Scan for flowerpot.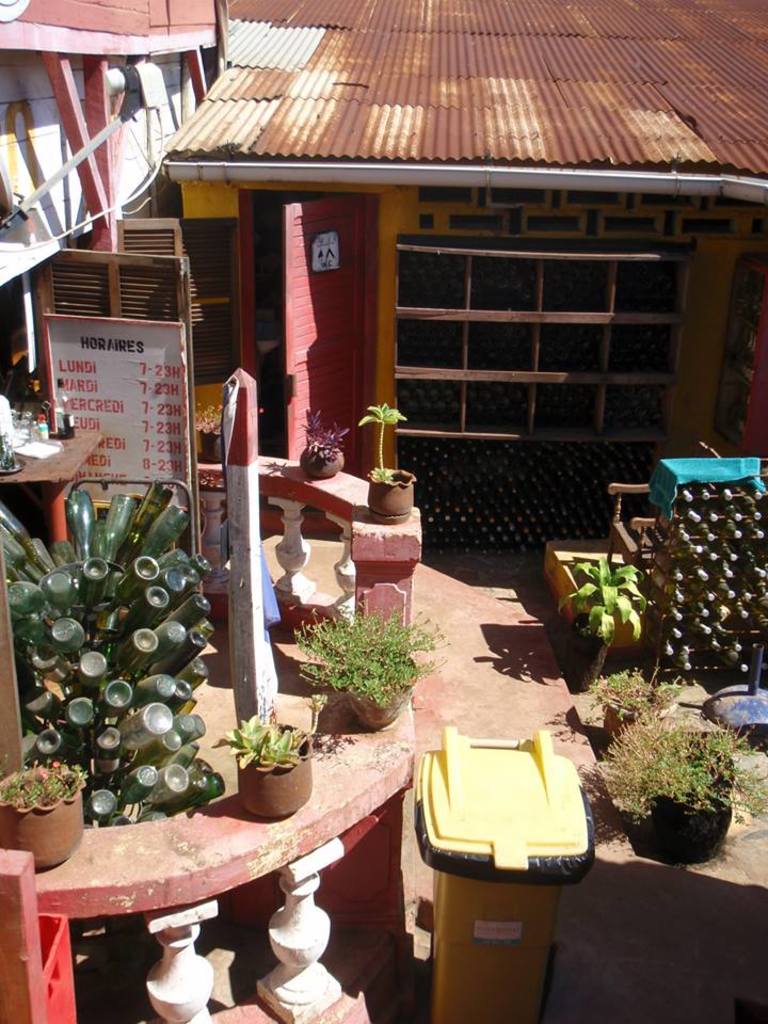
Scan result: crop(201, 425, 224, 457).
